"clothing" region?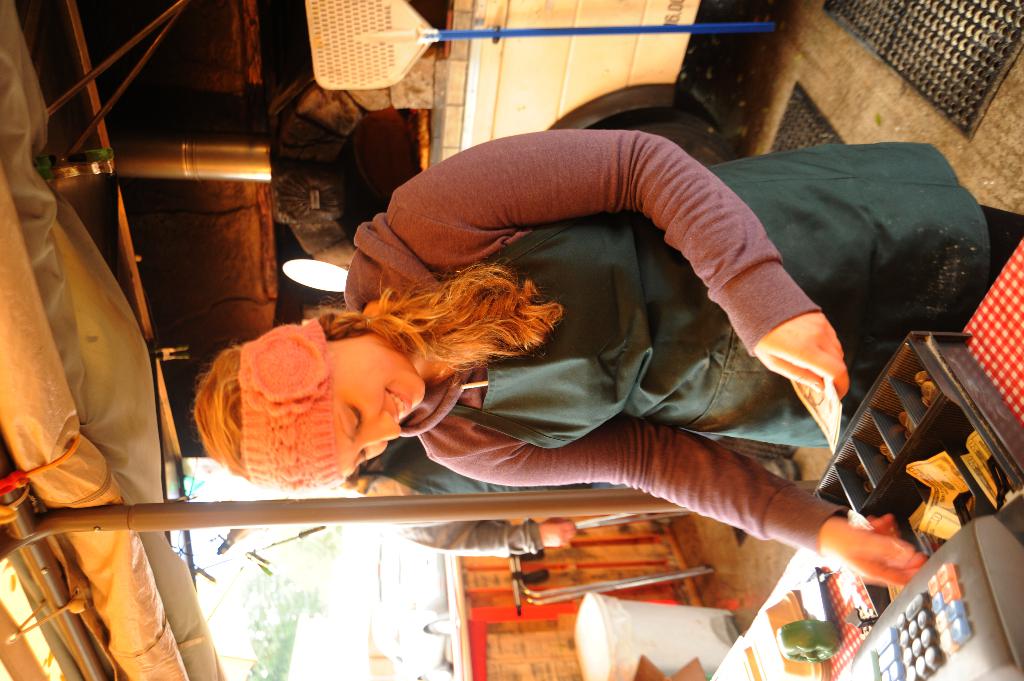
244,116,919,584
